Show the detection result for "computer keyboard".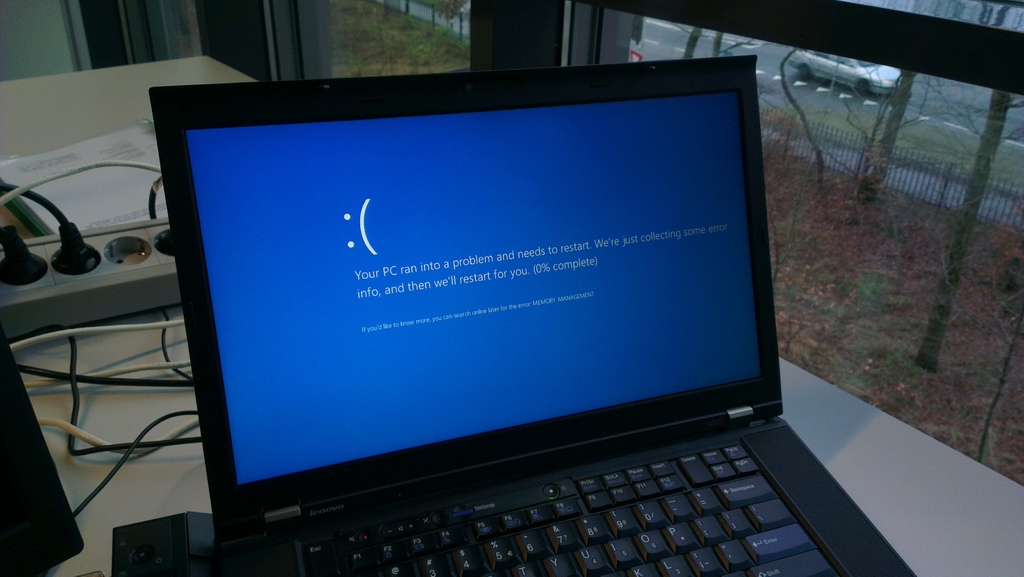
298/444/840/576.
